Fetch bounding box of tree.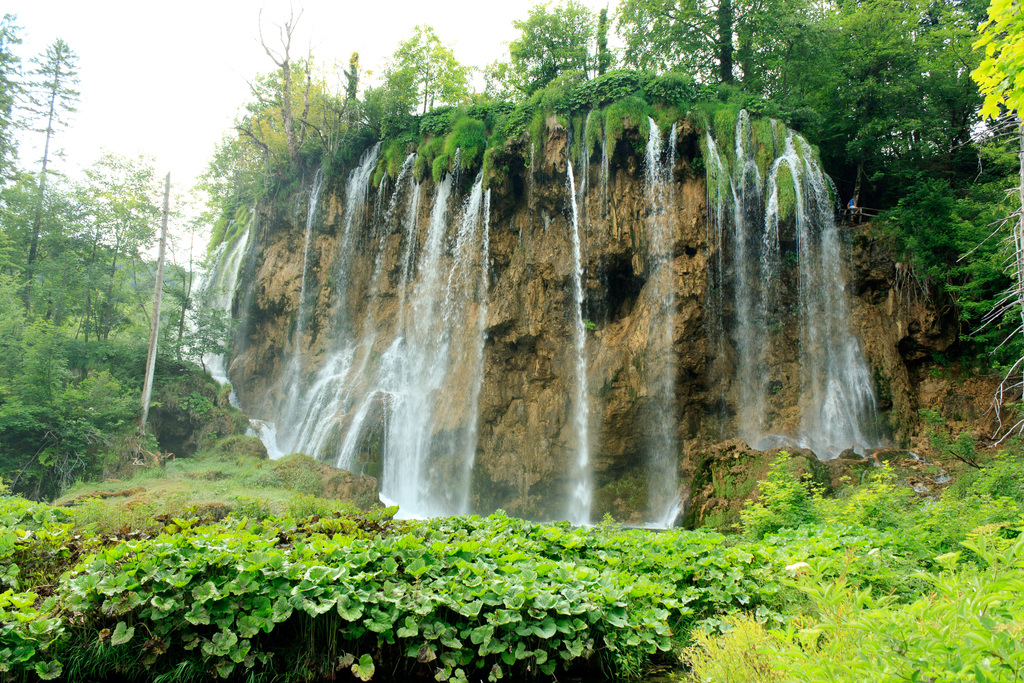
Bbox: 495 0 608 106.
